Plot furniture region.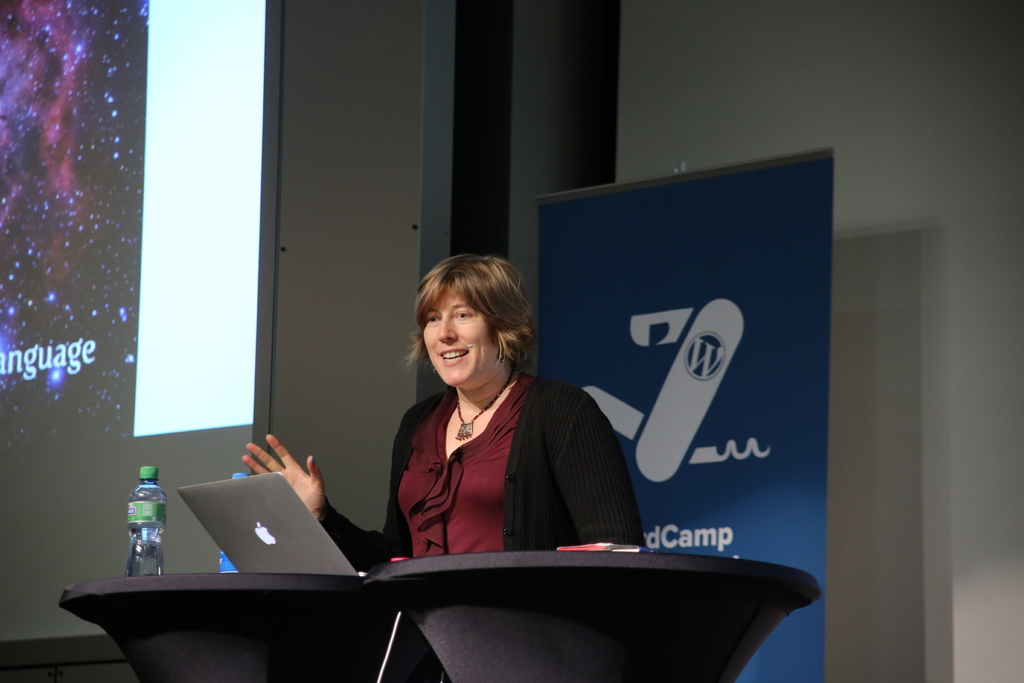
Plotted at {"left": 58, "top": 572, "right": 364, "bottom": 682}.
